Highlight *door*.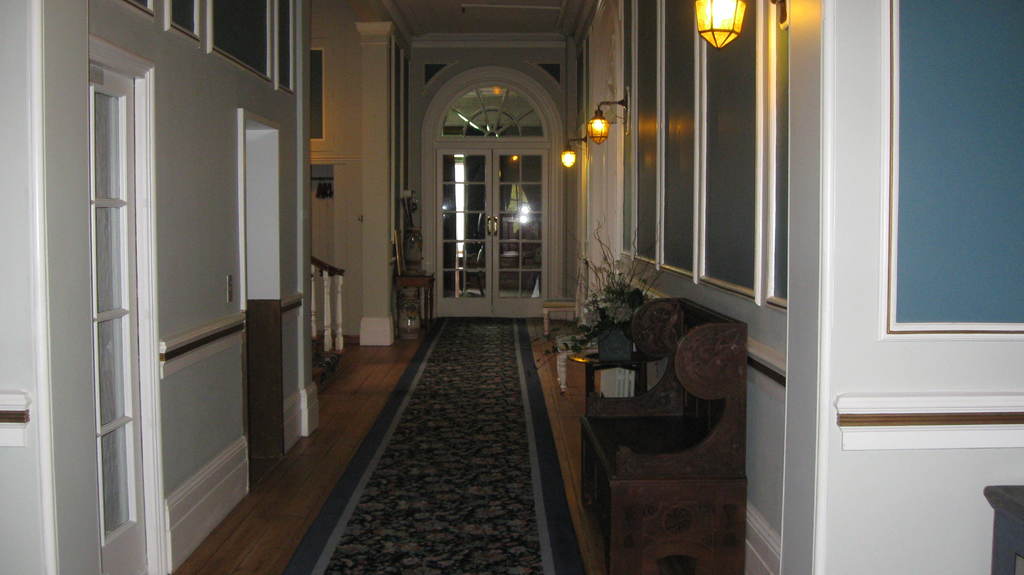
Highlighted region: x1=51 y1=0 x2=200 y2=560.
